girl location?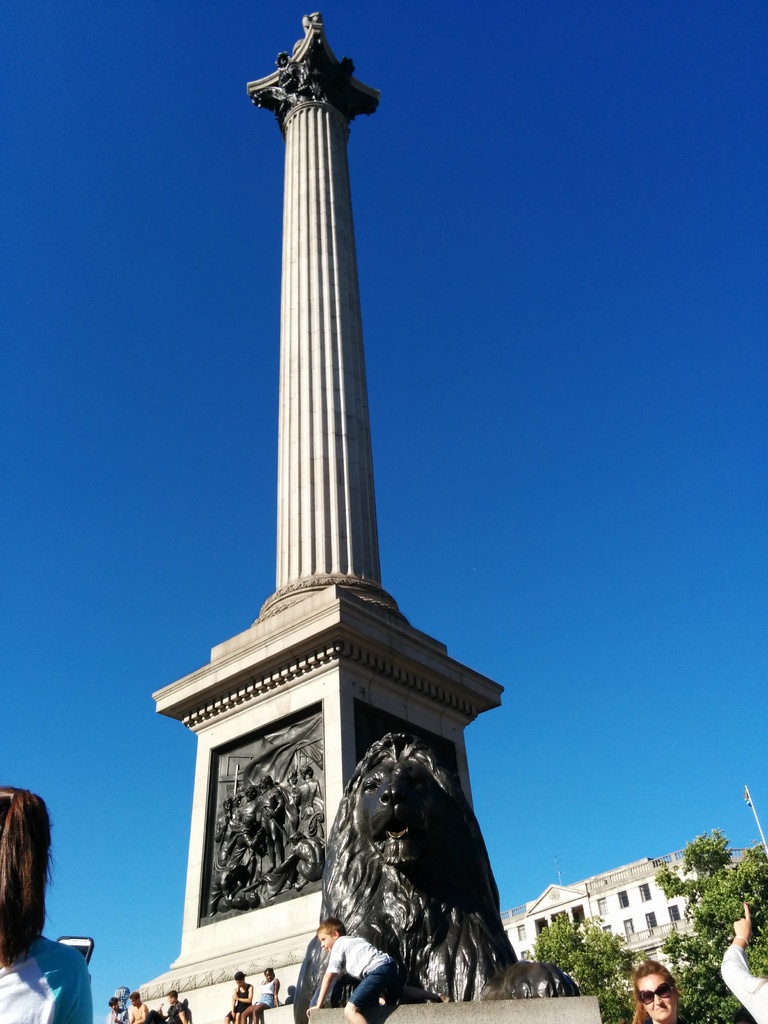
x1=0 y1=784 x2=93 y2=1021
